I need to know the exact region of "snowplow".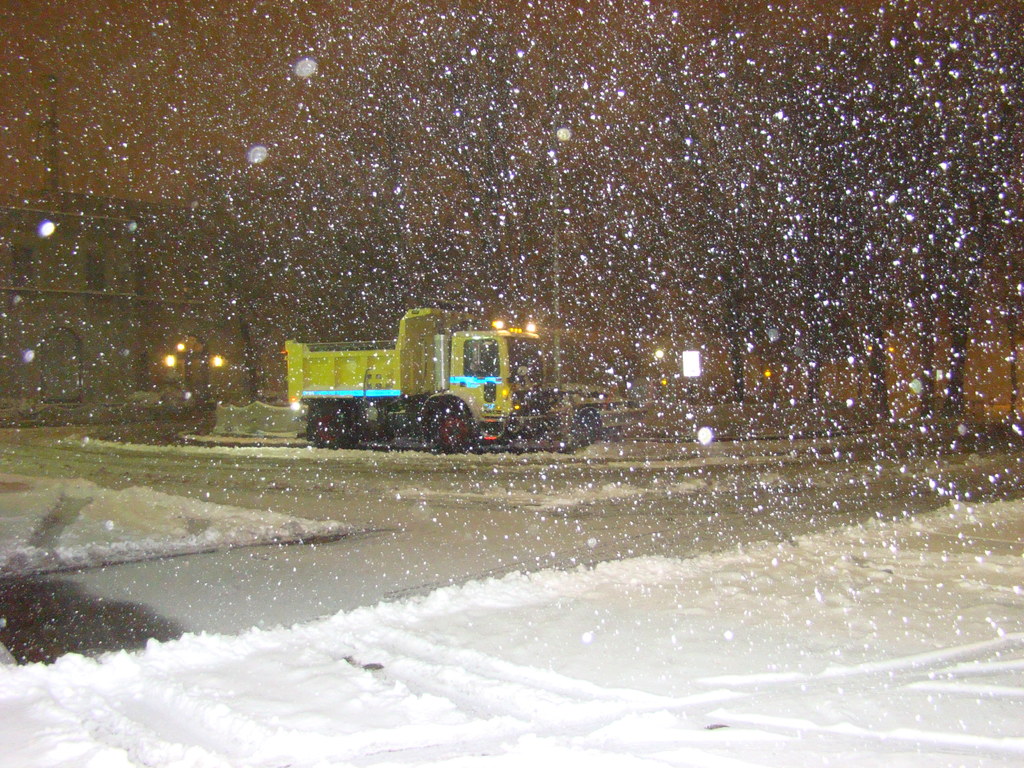
Region: detection(282, 308, 567, 452).
